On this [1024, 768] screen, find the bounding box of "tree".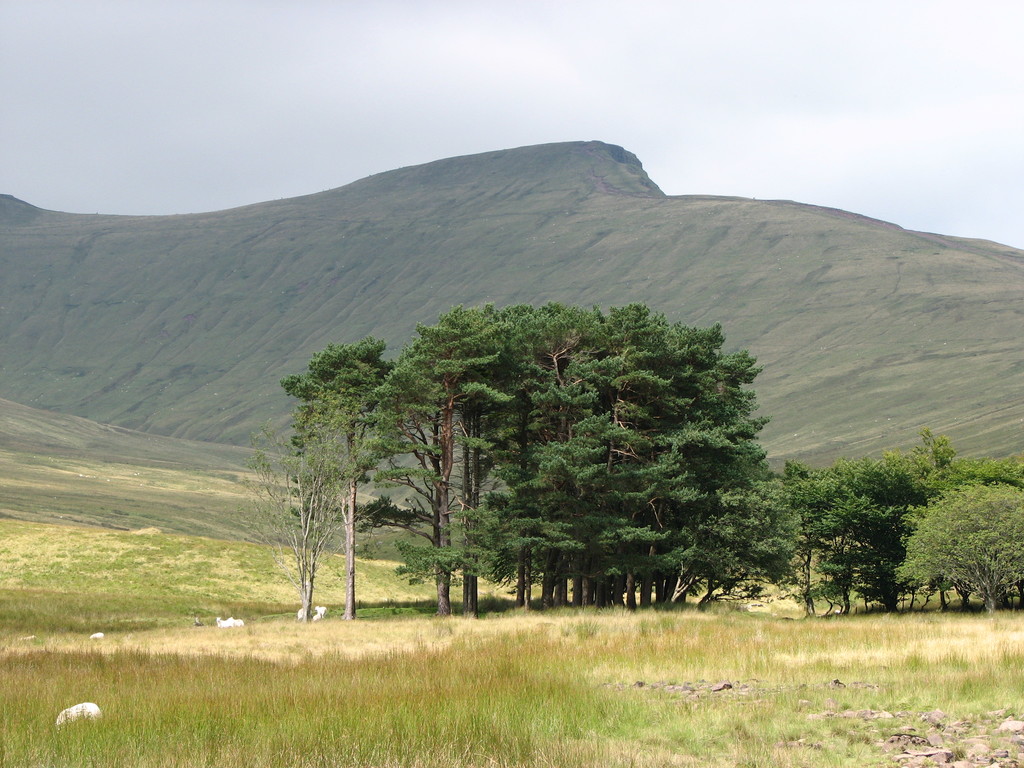
Bounding box: 819/449/906/614.
